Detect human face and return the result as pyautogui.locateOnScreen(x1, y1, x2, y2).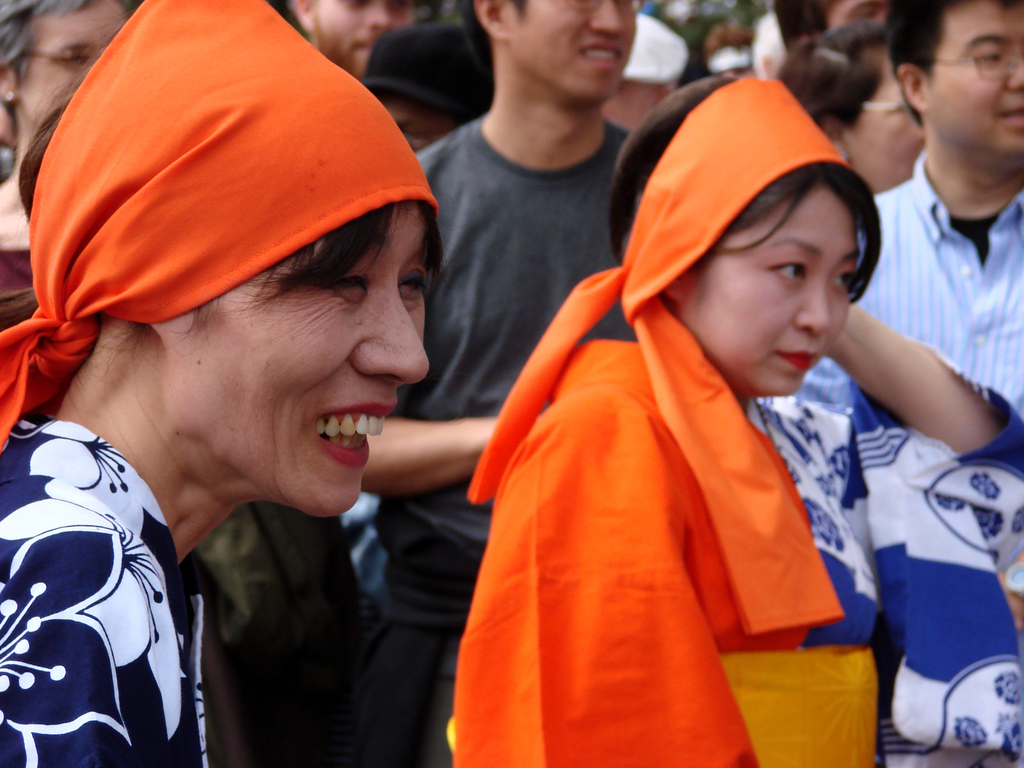
pyautogui.locateOnScreen(928, 0, 1023, 157).
